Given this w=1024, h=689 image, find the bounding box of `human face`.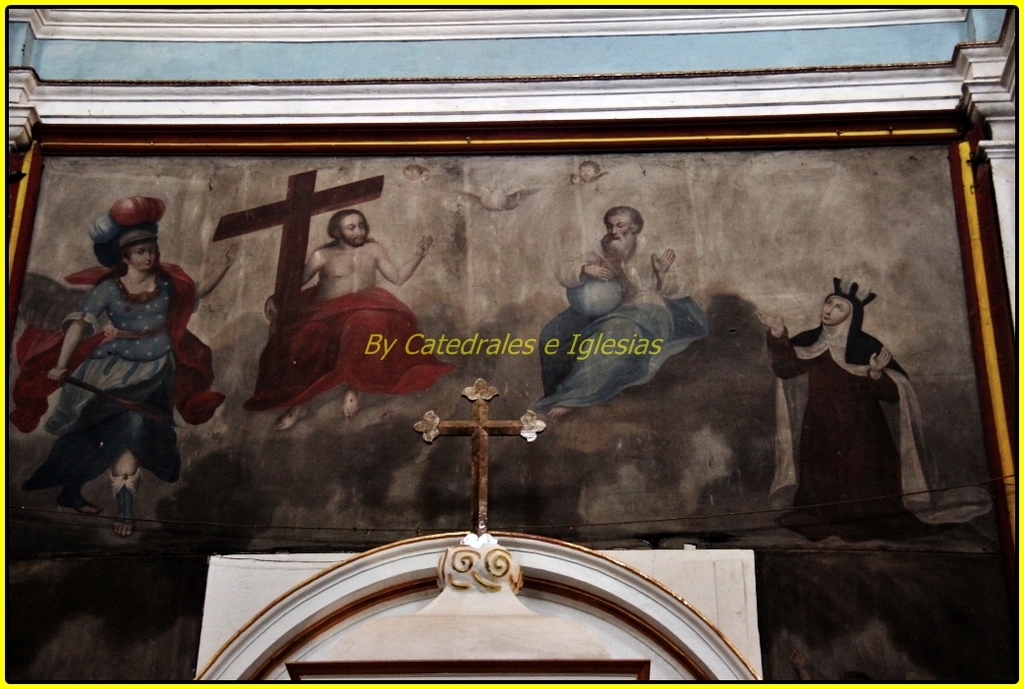
(x1=822, y1=299, x2=852, y2=327).
